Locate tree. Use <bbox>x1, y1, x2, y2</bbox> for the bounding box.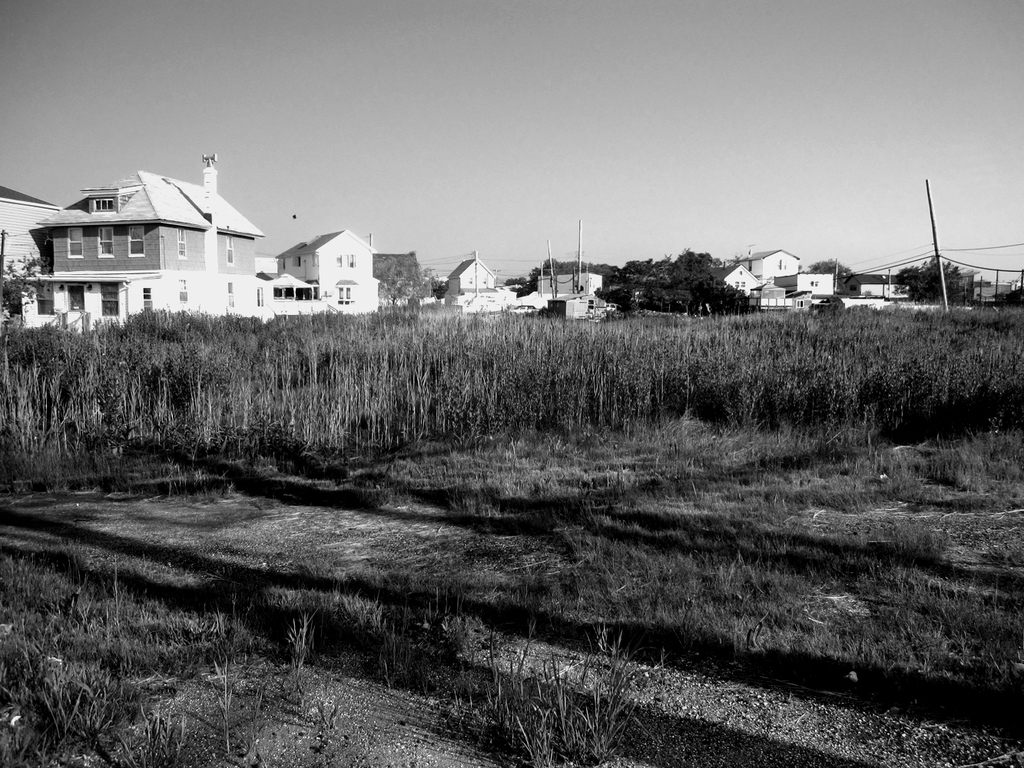
<bbox>365, 212, 426, 317</bbox>.
